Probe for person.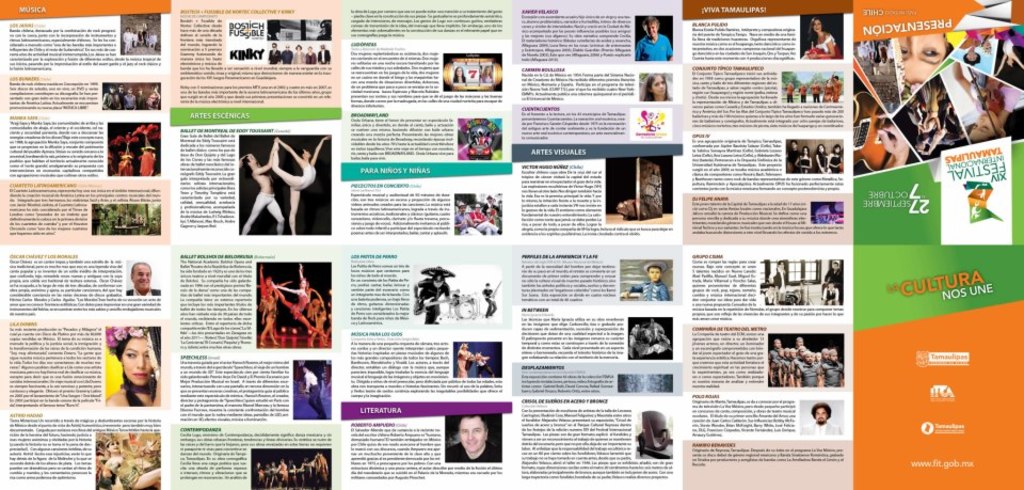
Probe result: <region>805, 404, 842, 437</region>.
